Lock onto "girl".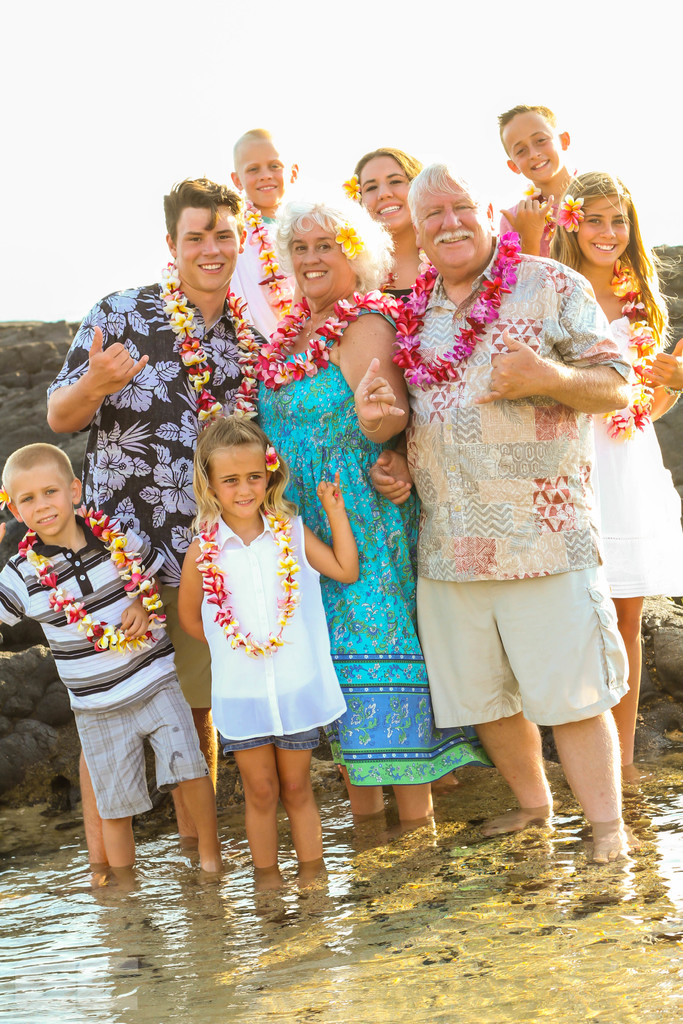
Locked: {"x1": 172, "y1": 409, "x2": 368, "y2": 867}.
